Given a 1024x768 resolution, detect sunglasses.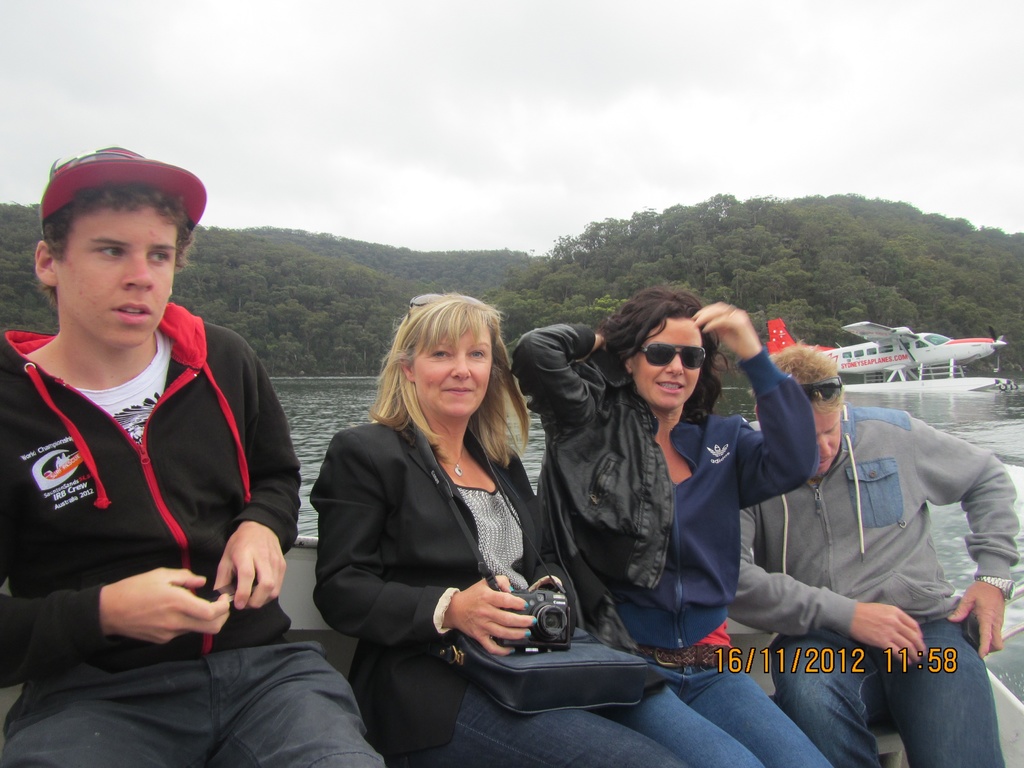
bbox=(800, 374, 842, 401).
